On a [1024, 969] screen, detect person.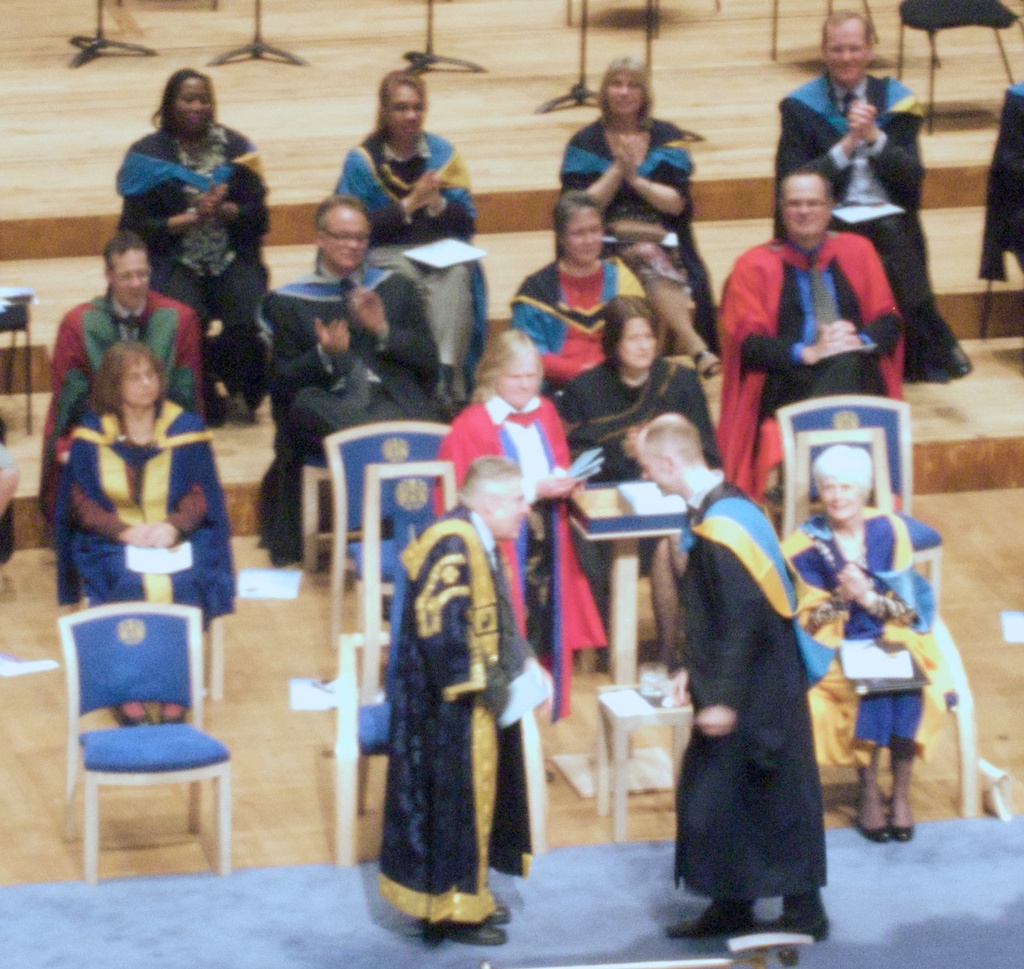
bbox=[555, 54, 727, 381].
